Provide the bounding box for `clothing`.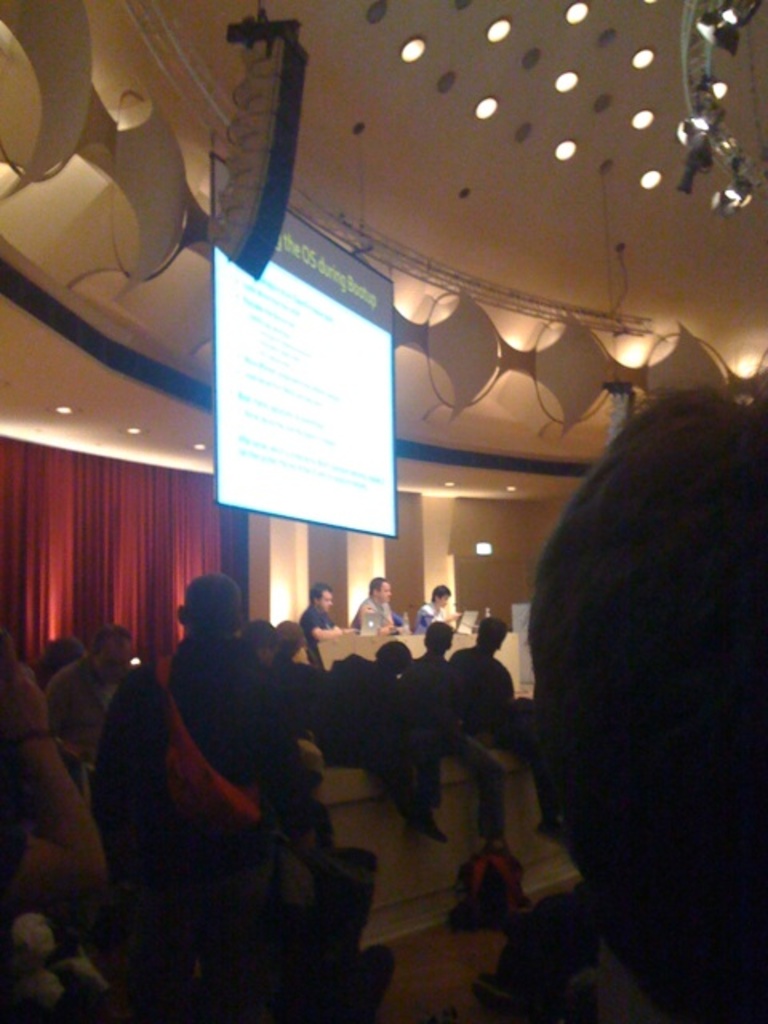
bbox(408, 603, 442, 629).
